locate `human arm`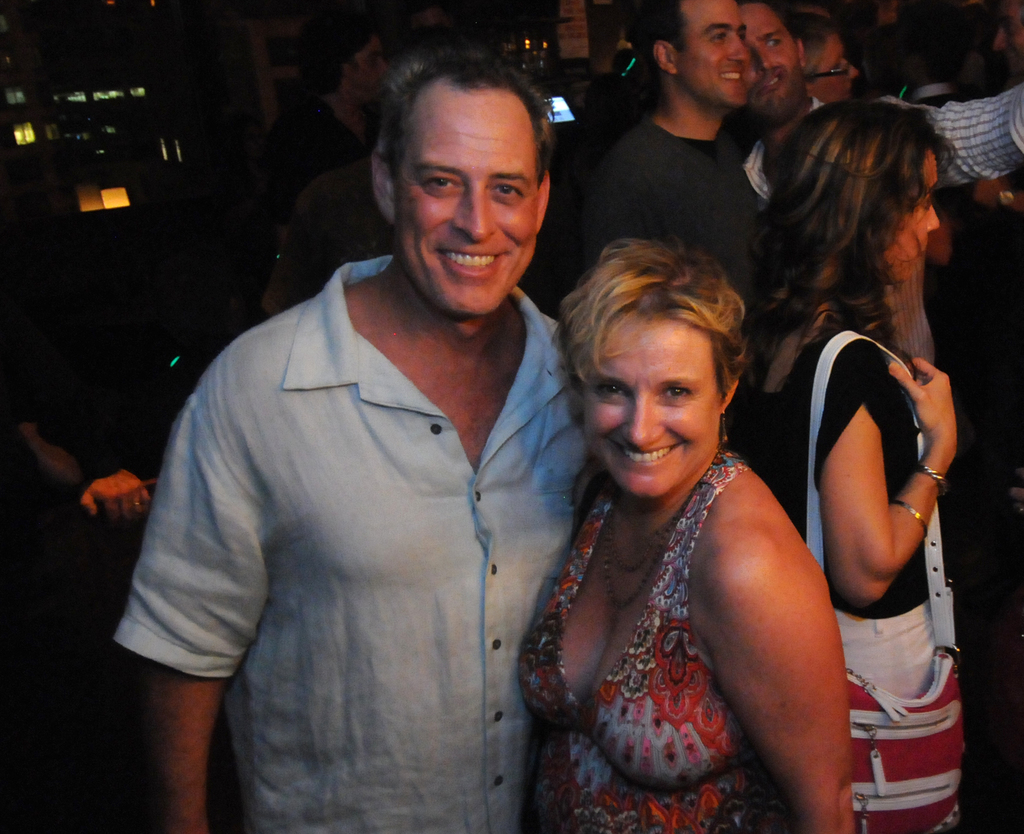
[left=115, top=313, right=284, bottom=830]
